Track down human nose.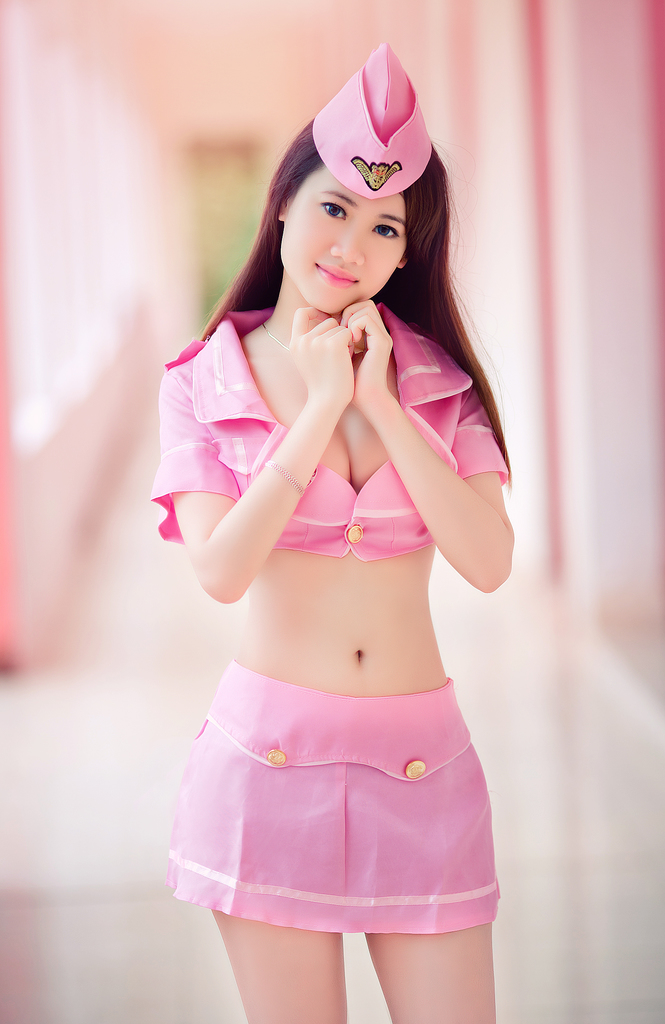
Tracked to [326,221,365,267].
